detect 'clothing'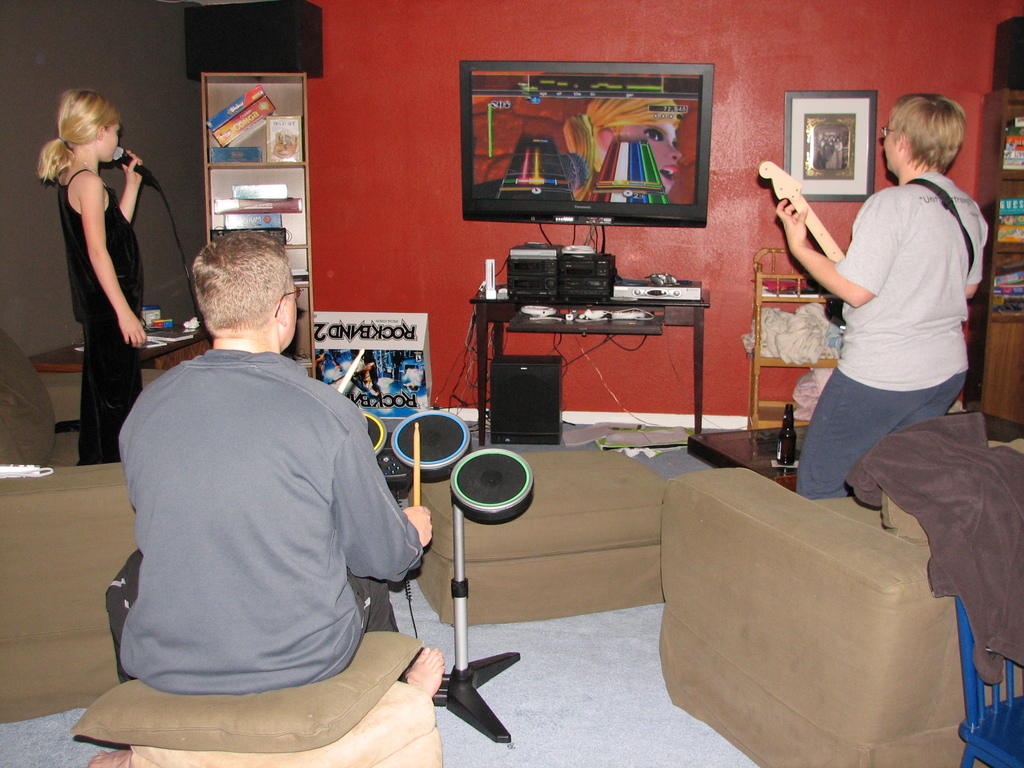
116, 346, 429, 683
